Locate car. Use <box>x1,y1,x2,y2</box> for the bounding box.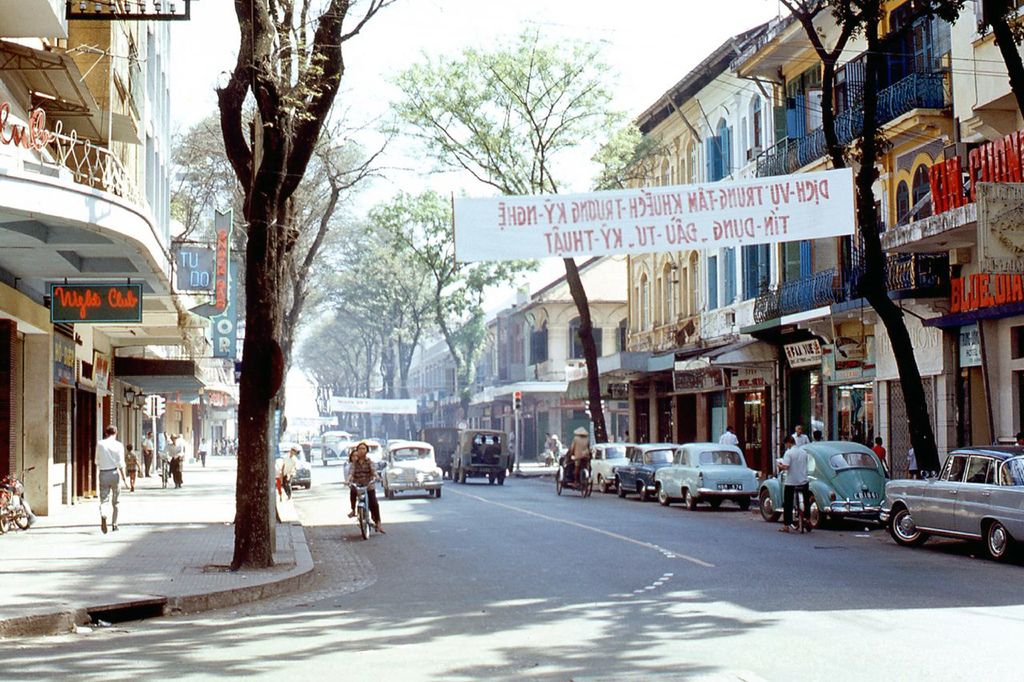
<box>881,446,1023,575</box>.
